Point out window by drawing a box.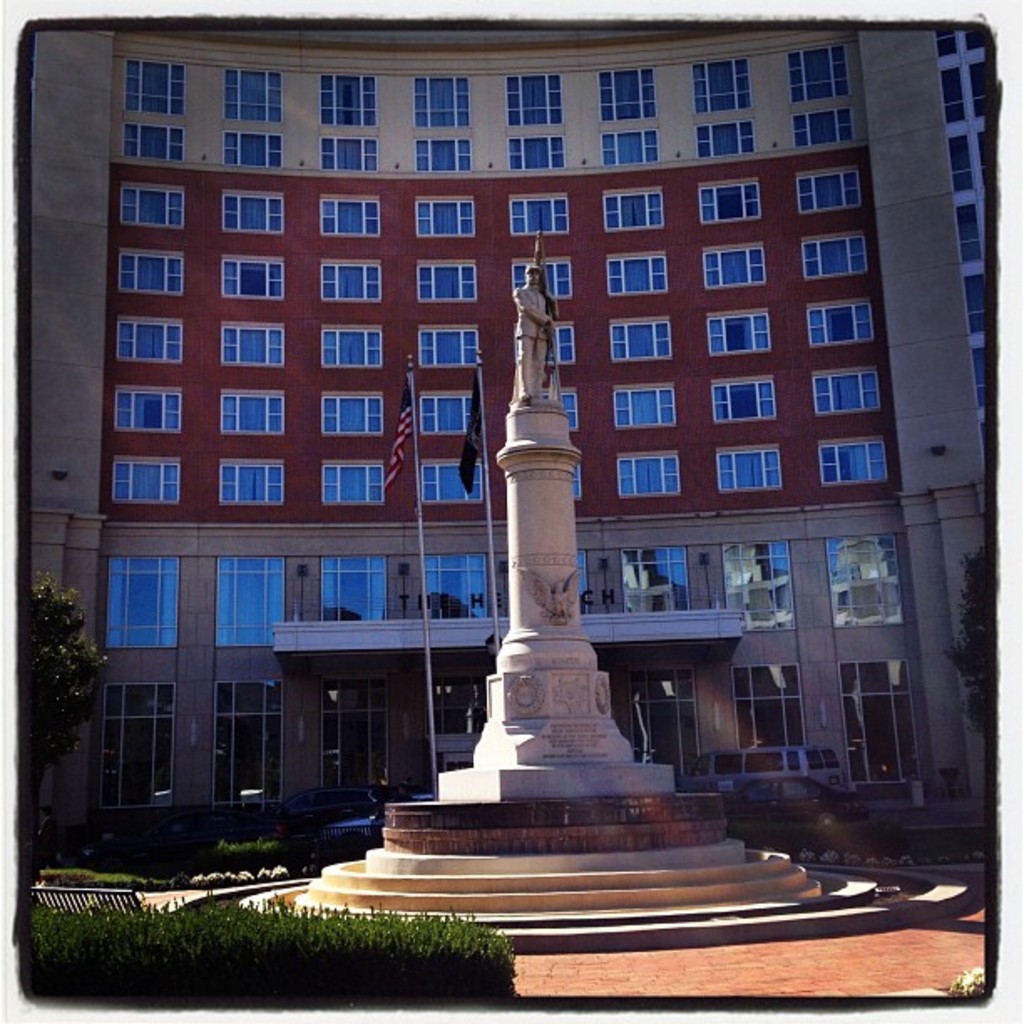
<box>509,134,566,171</box>.
